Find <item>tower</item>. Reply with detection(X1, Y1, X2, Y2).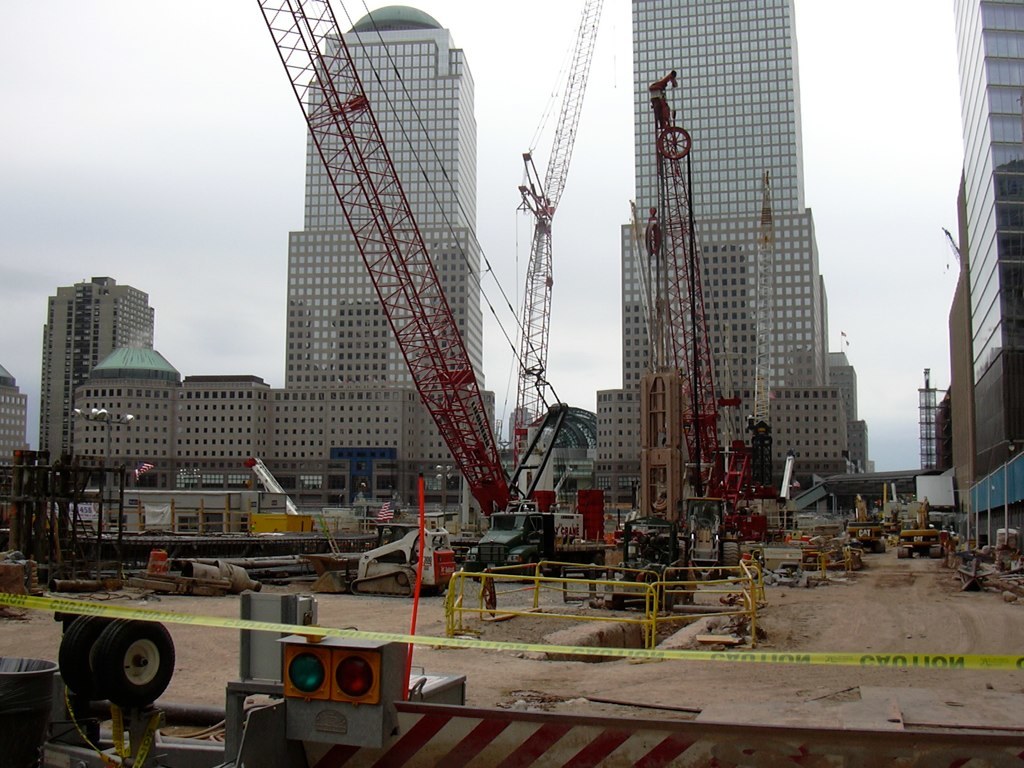
detection(948, 0, 1023, 579).
